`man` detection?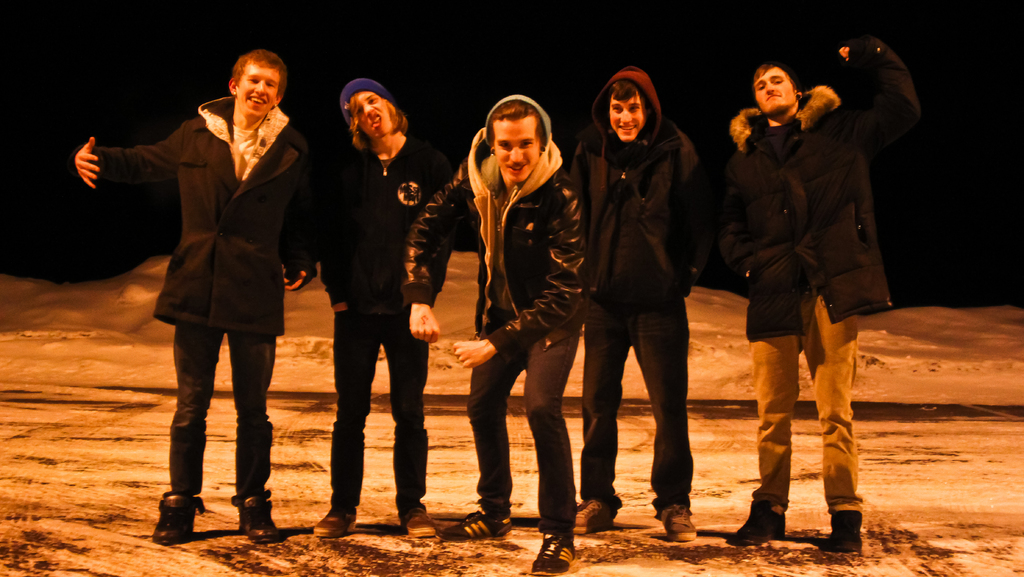
detection(407, 86, 588, 576)
